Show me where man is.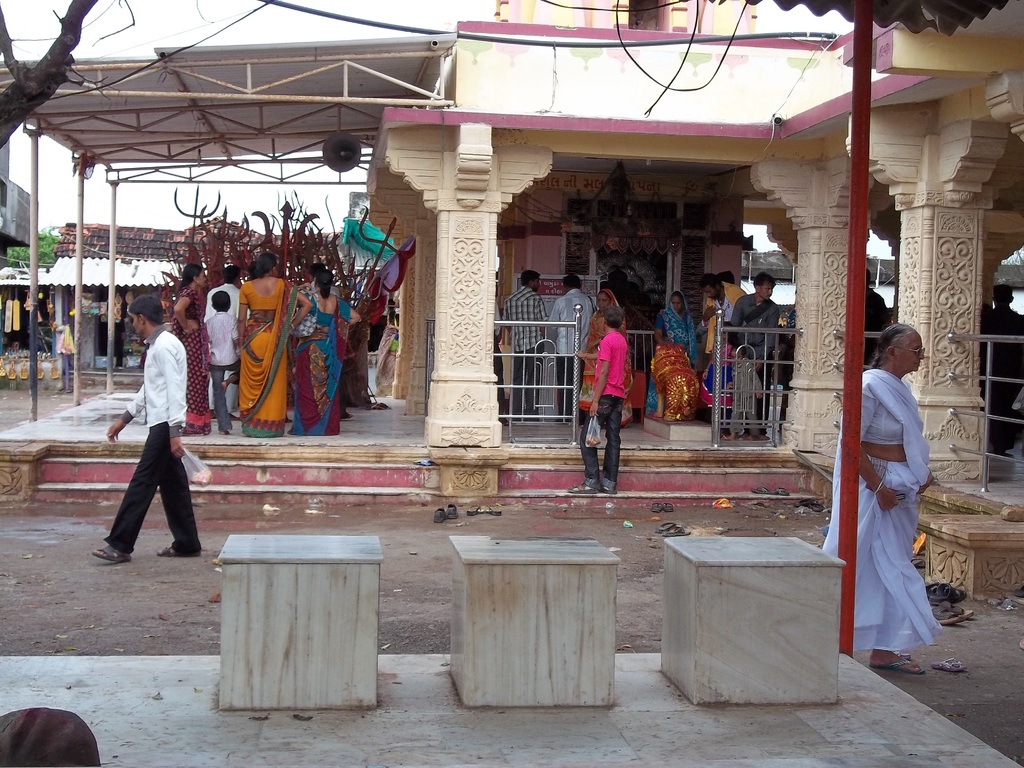
man is at x1=207, y1=262, x2=250, y2=419.
